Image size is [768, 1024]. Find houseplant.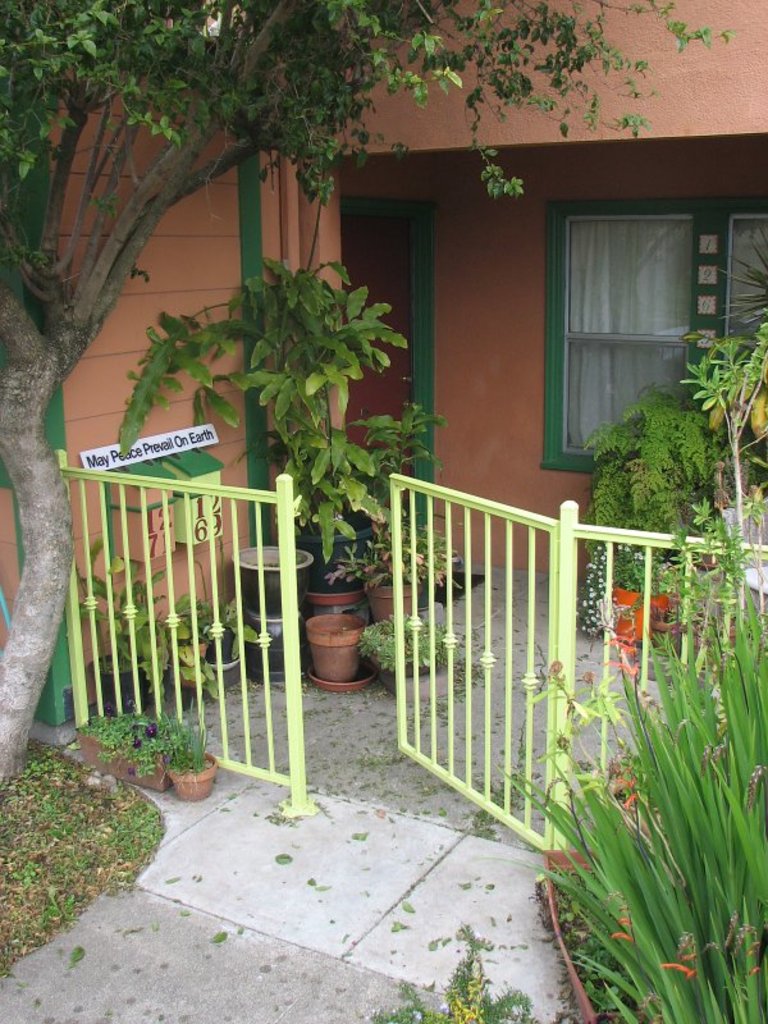
l=156, t=701, r=219, b=813.
